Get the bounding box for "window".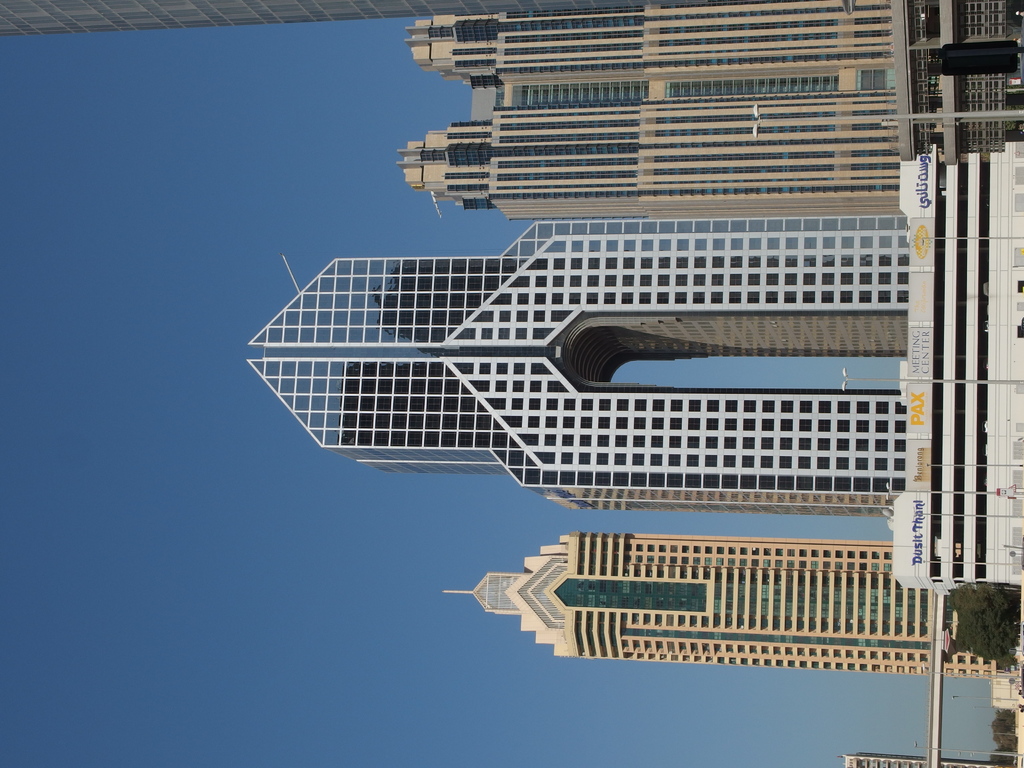
(x1=657, y1=543, x2=664, y2=550).
